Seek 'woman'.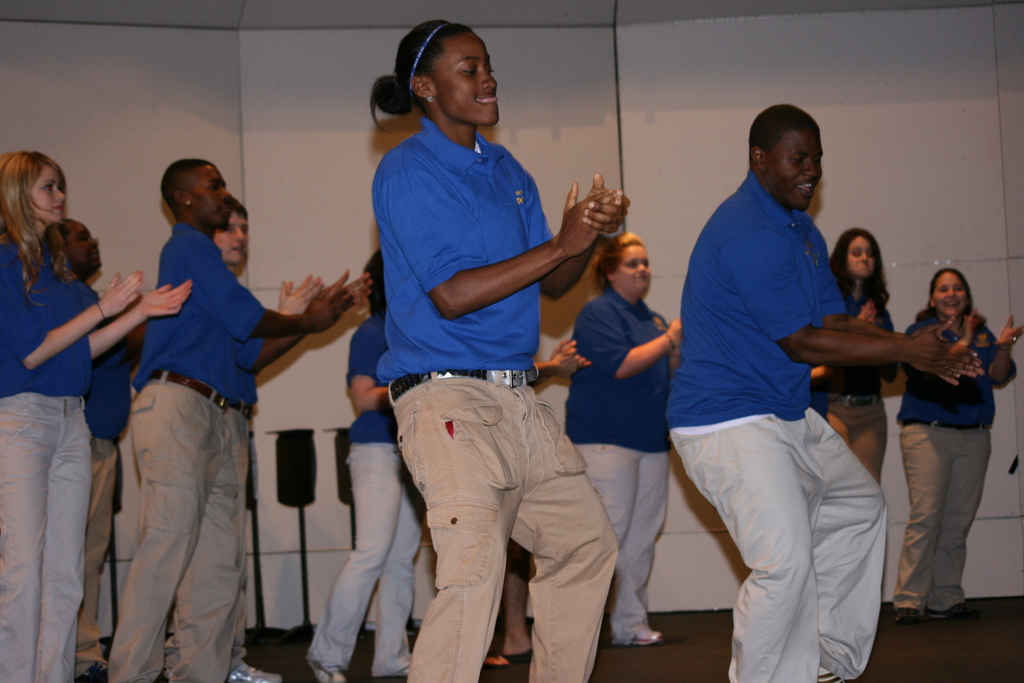
box=[304, 243, 421, 682].
